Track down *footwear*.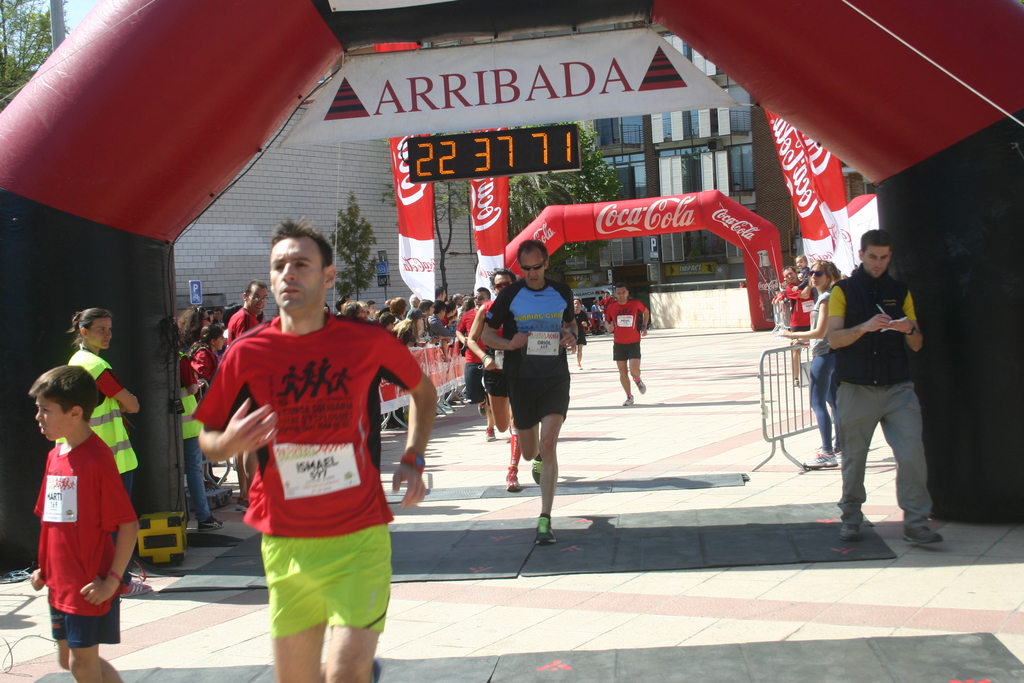
Tracked to bbox(478, 397, 486, 414).
